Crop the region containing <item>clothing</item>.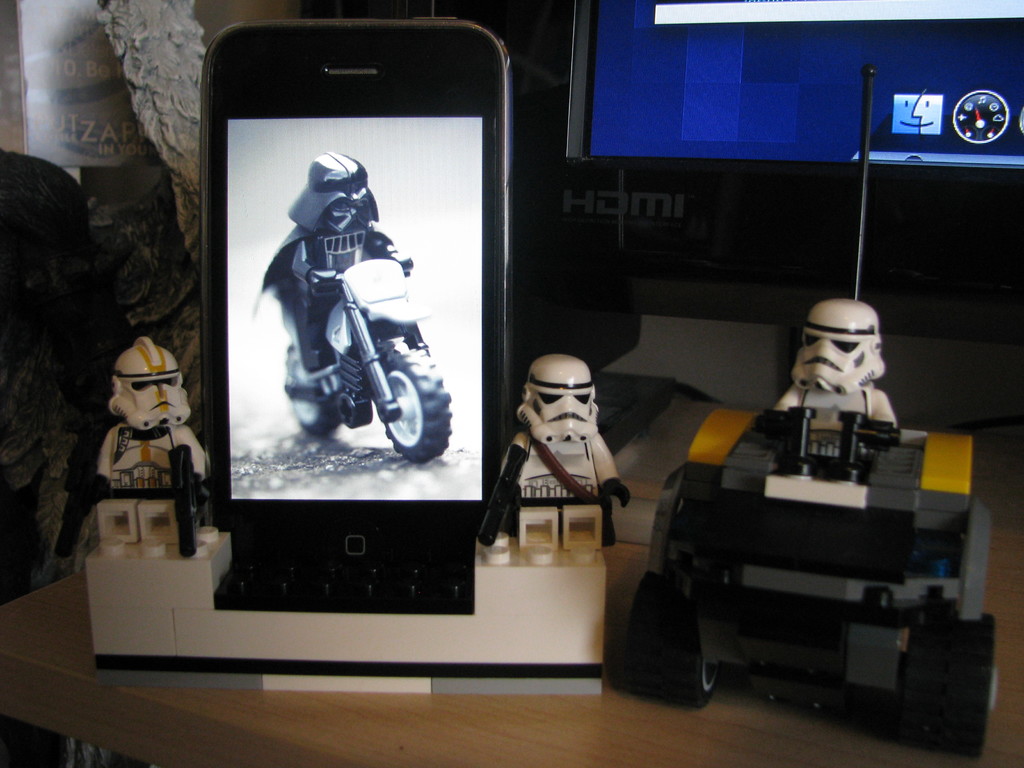
Crop region: 102 421 232 497.
